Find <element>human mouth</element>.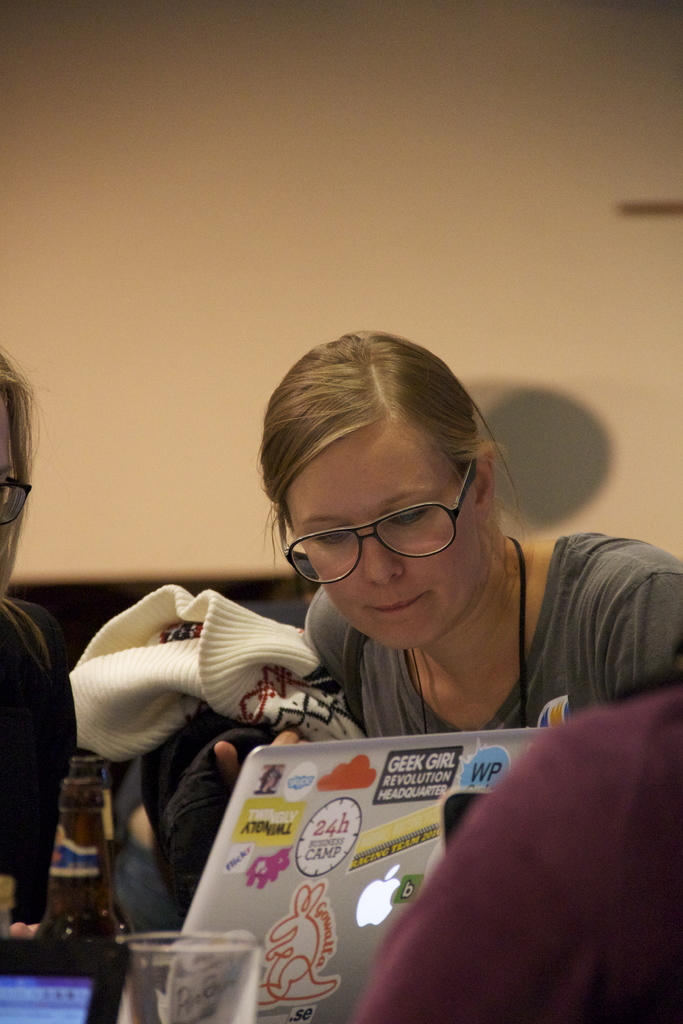
(366, 594, 433, 611).
